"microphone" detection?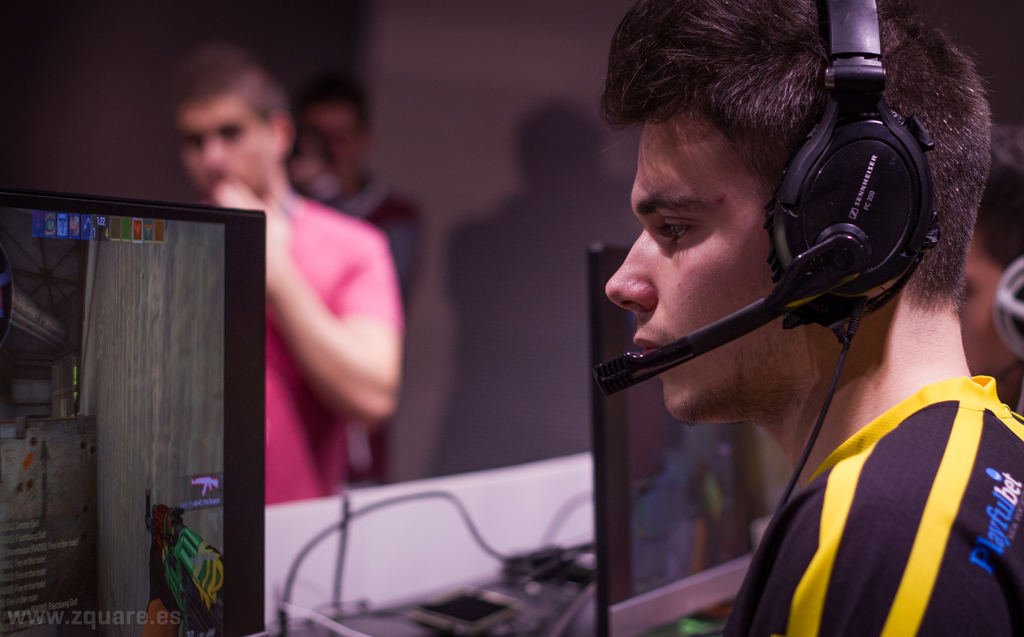
(591,232,868,394)
